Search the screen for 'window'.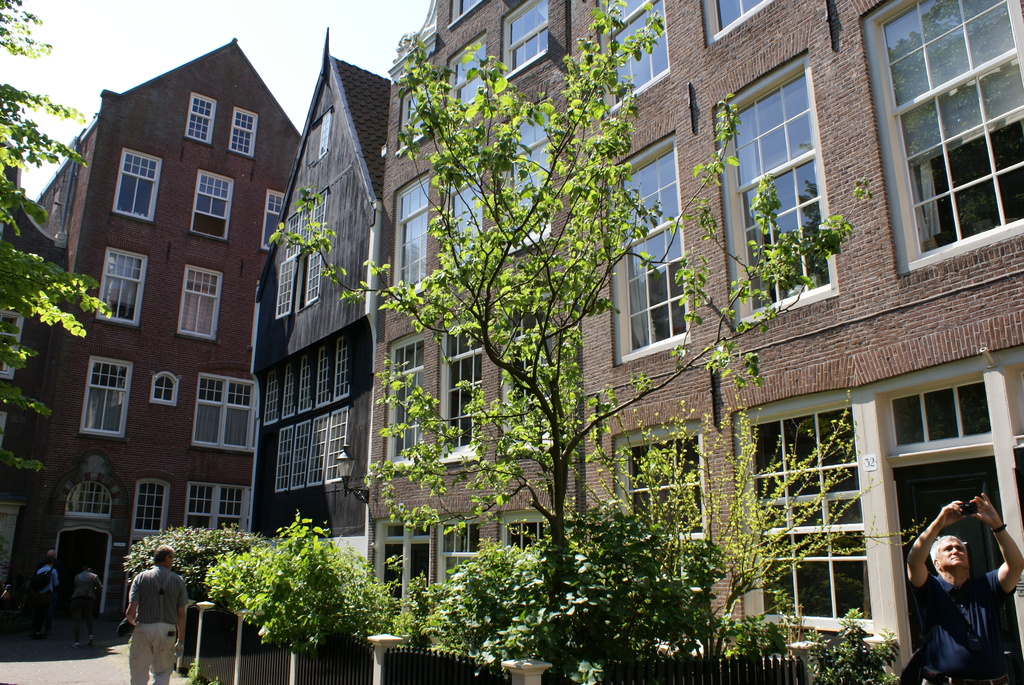
Found at x1=224, y1=100, x2=273, y2=159.
